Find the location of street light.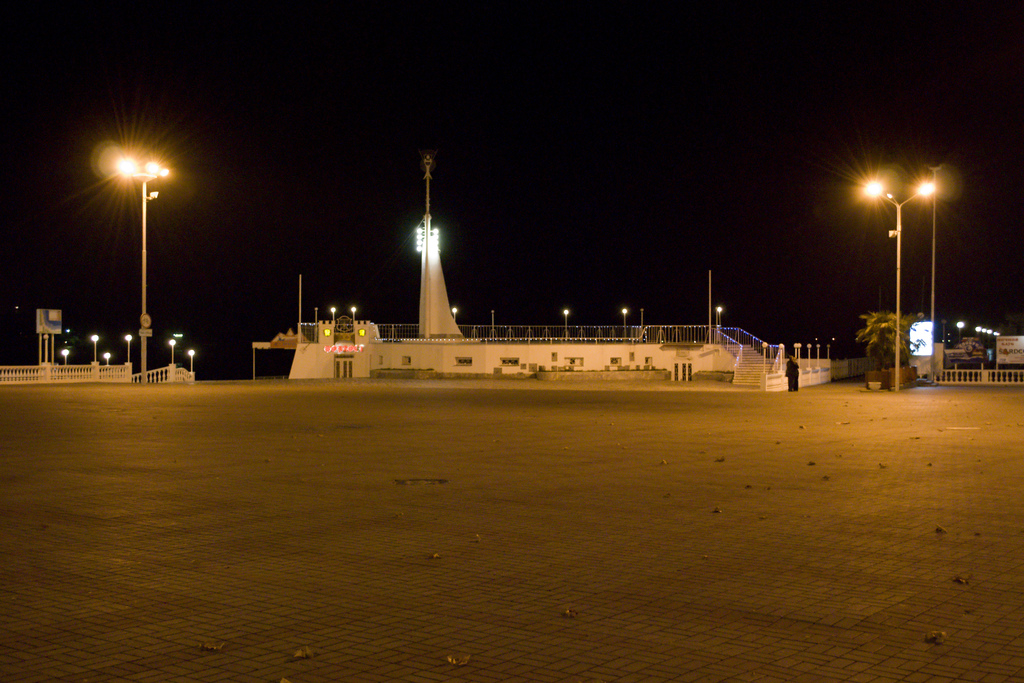
Location: [774, 344, 785, 370].
